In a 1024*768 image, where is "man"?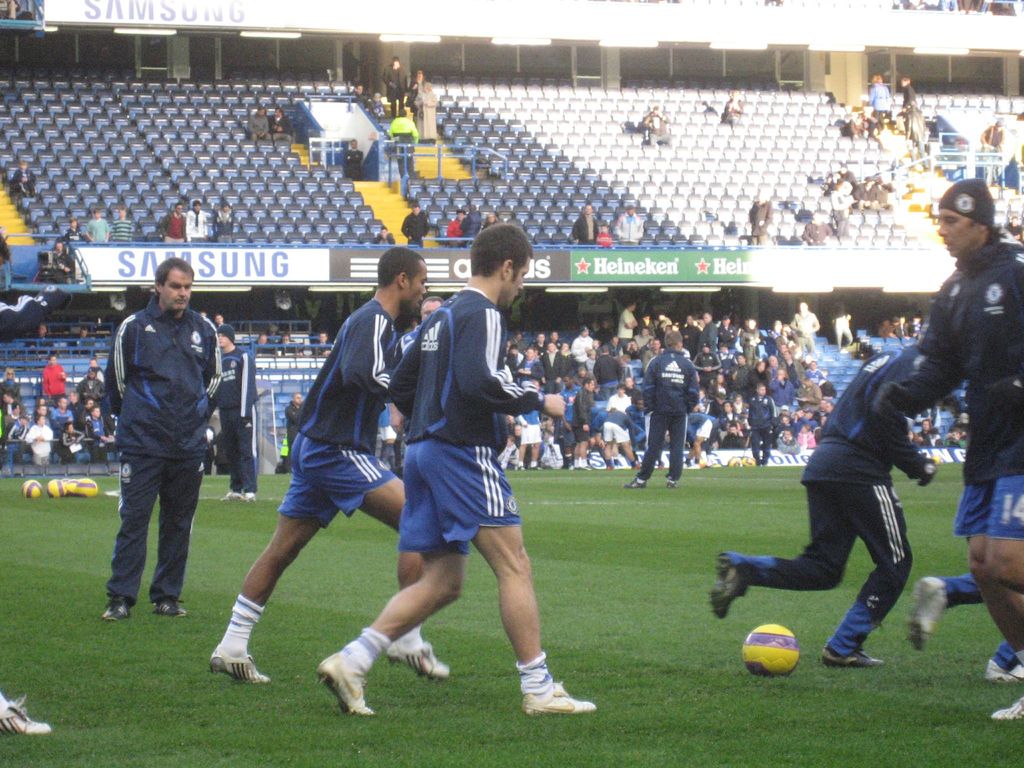
<box>778,347,802,387</box>.
